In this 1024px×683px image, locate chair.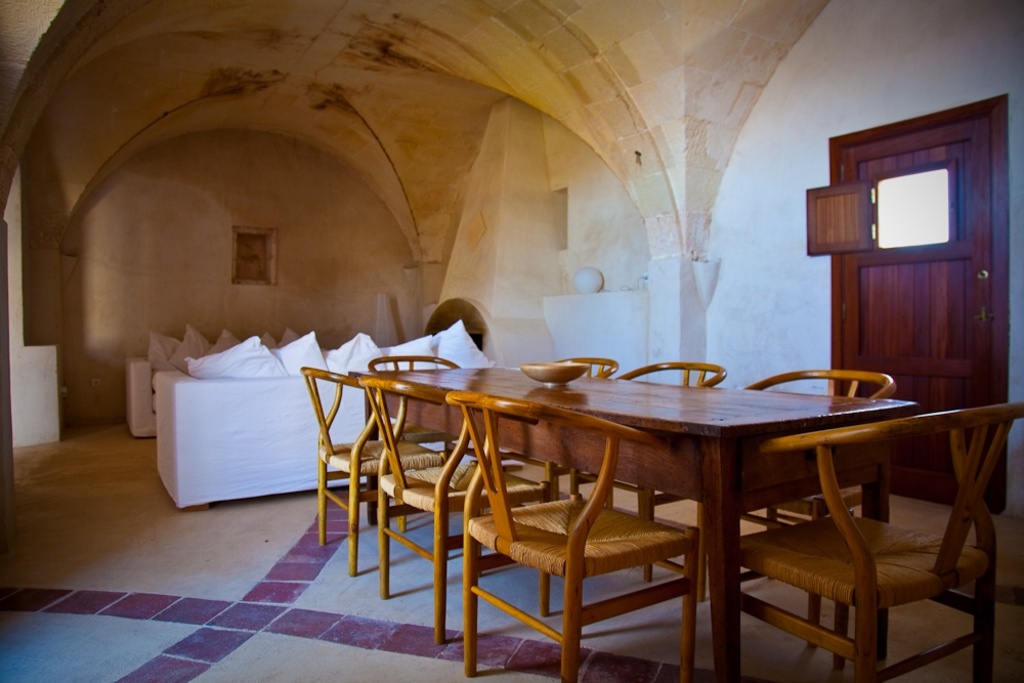
Bounding box: Rect(369, 354, 484, 536).
